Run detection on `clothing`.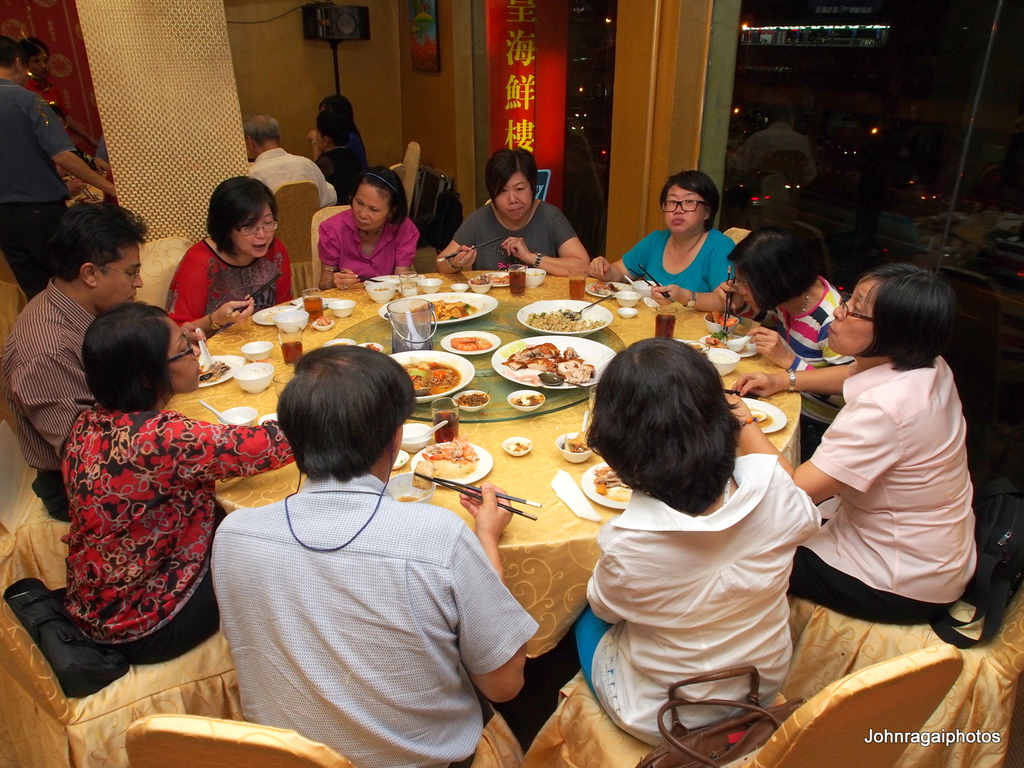
Result: {"left": 620, "top": 230, "right": 732, "bottom": 294}.
